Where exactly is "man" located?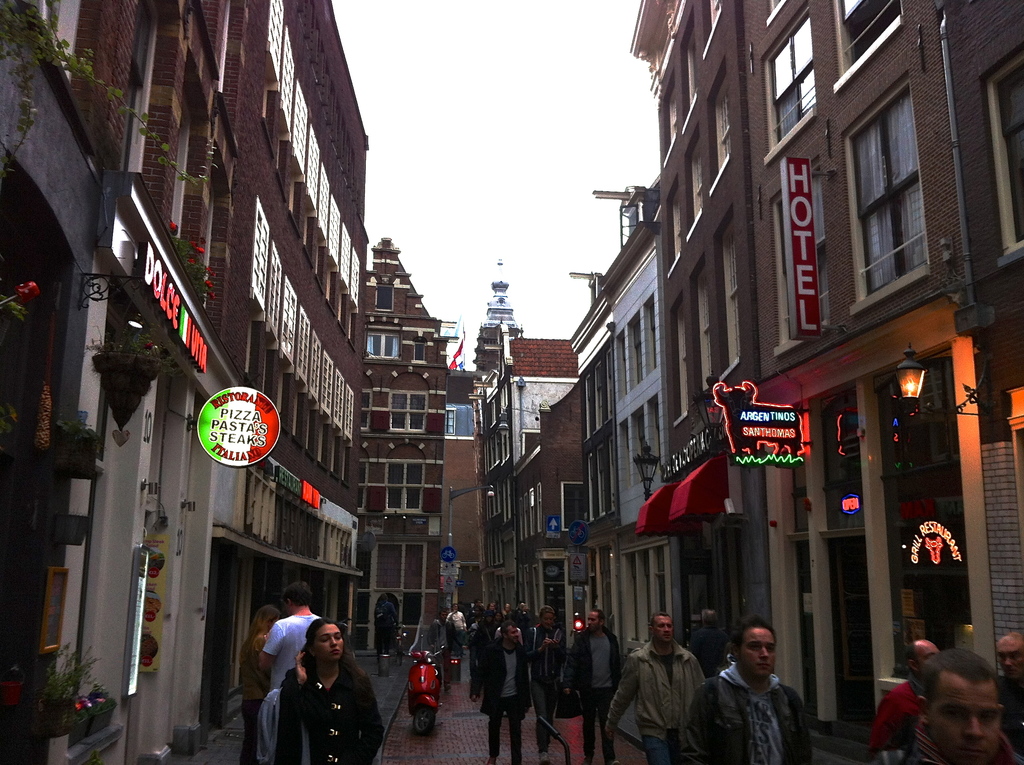
Its bounding box is bbox(427, 613, 463, 693).
